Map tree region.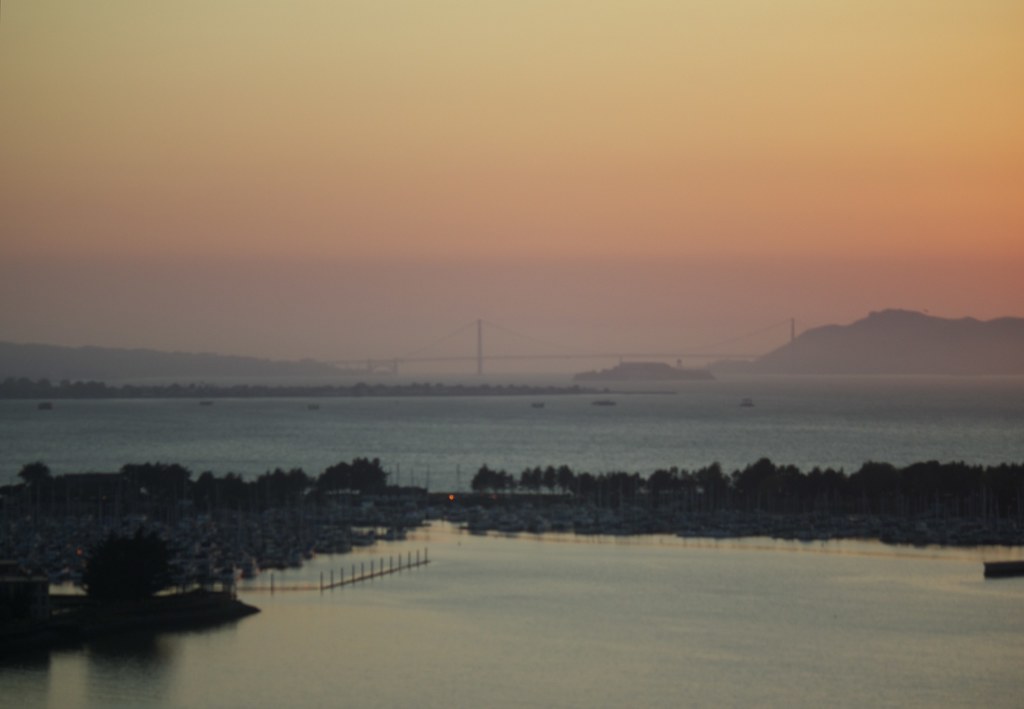
Mapped to l=545, t=460, r=585, b=506.
